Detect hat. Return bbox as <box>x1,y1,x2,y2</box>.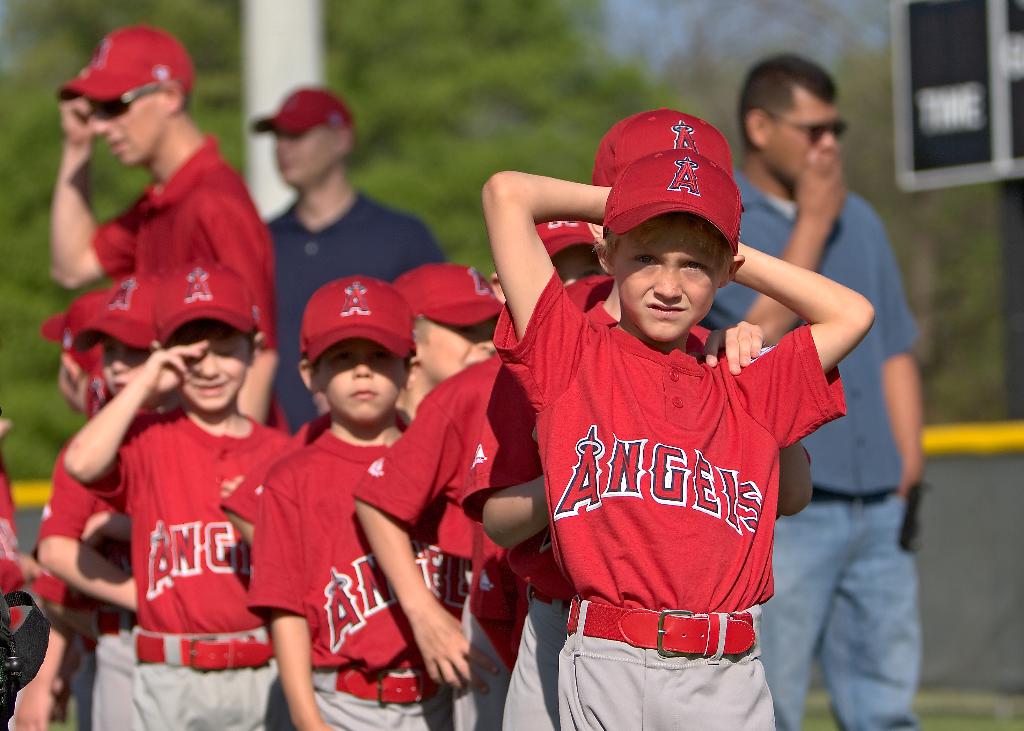
<box>598,109,762,277</box>.
